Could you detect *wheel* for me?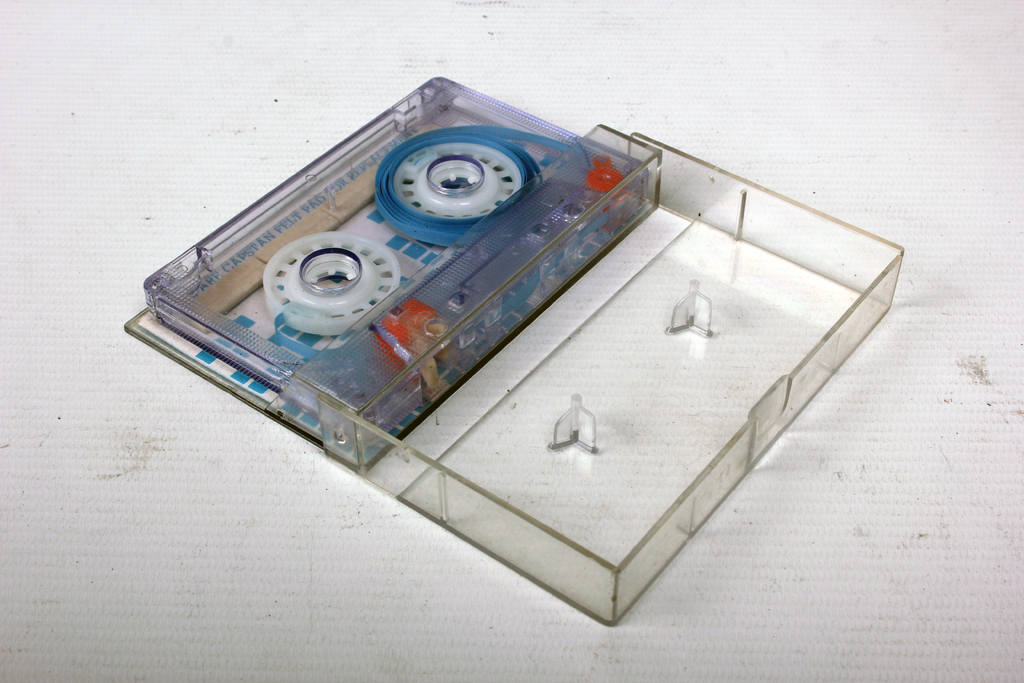
Detection result: rect(262, 228, 399, 334).
